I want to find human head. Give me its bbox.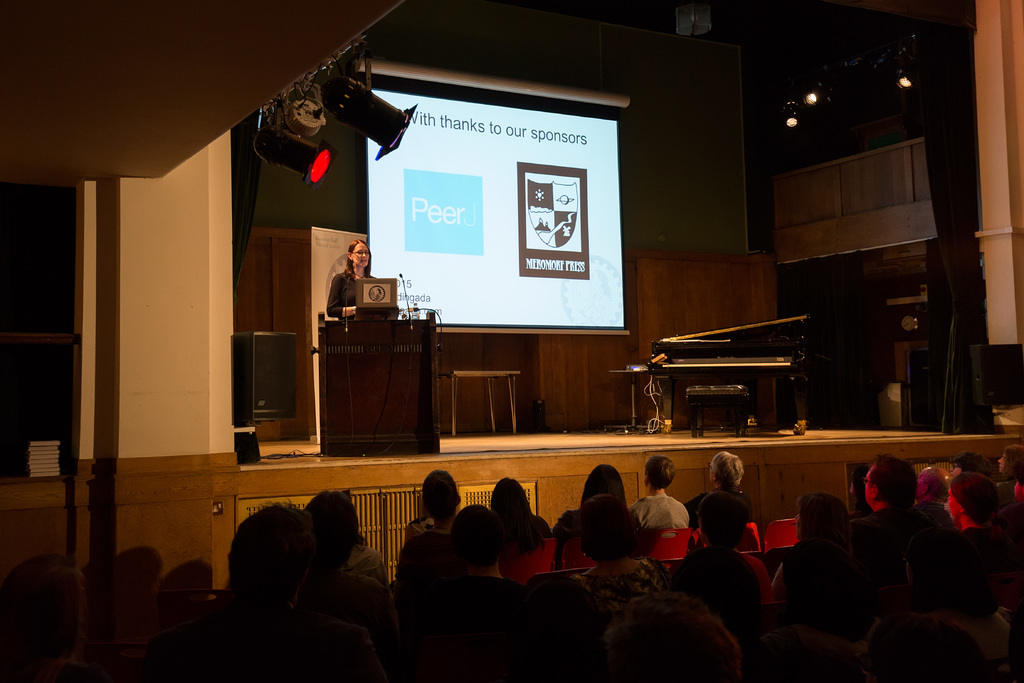
(579, 463, 623, 500).
